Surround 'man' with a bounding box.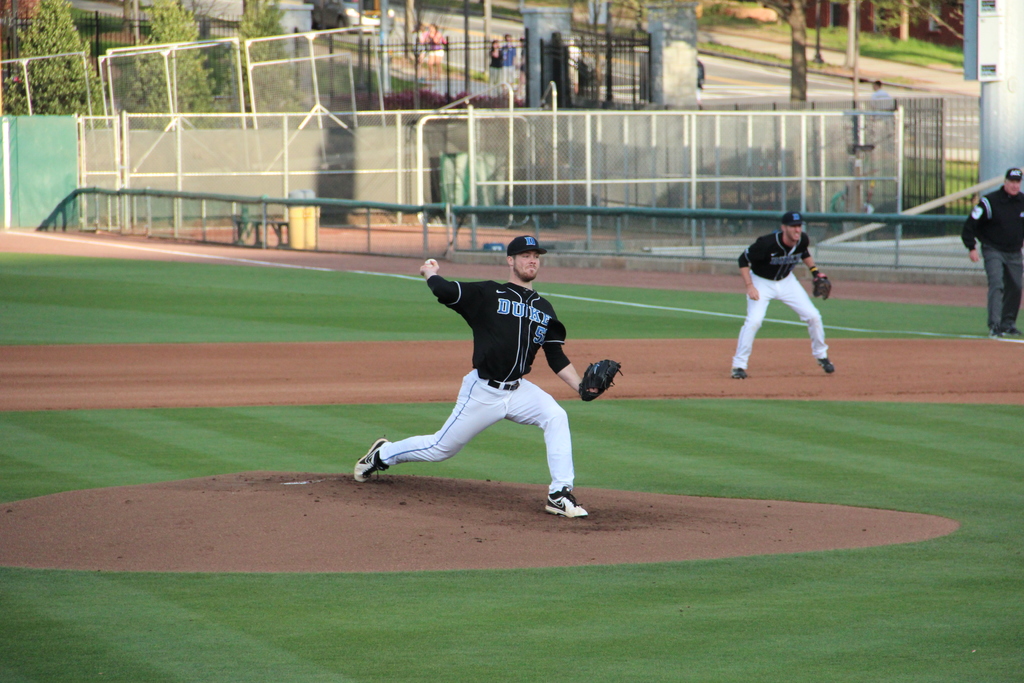
left=346, top=229, right=580, bottom=520.
